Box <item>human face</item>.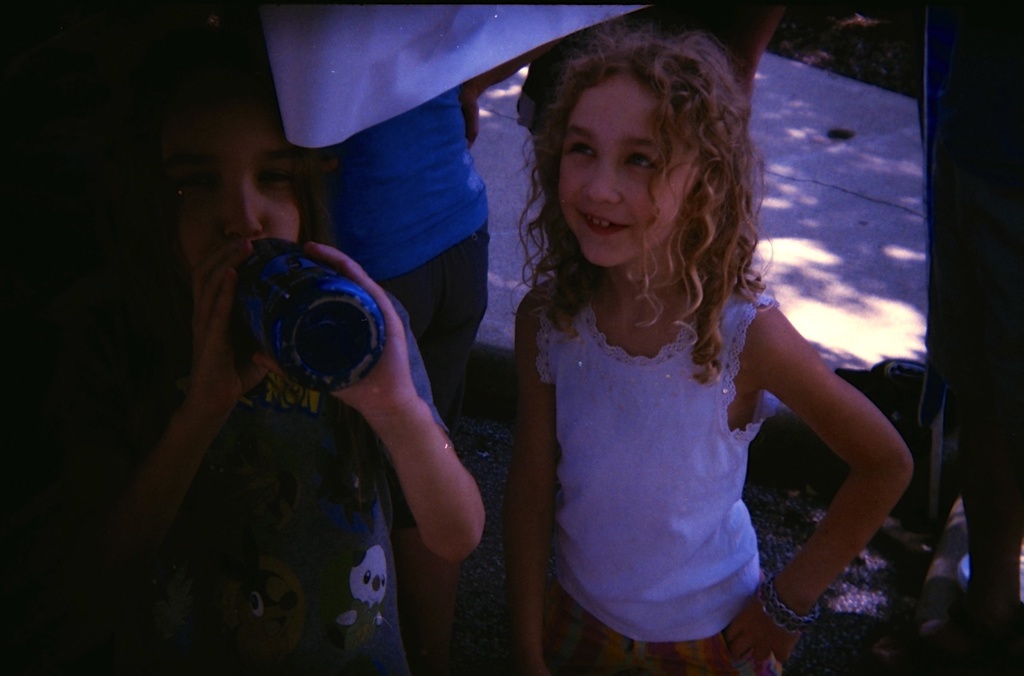
bbox=[555, 69, 697, 266].
